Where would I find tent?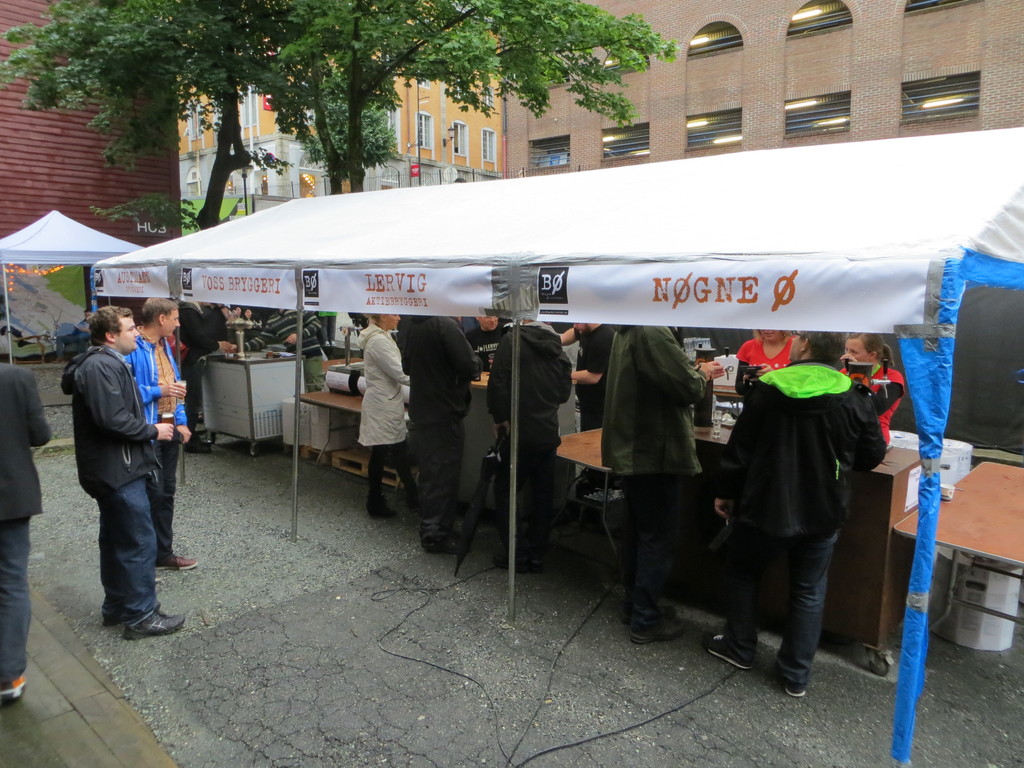
At select_region(0, 205, 148, 352).
